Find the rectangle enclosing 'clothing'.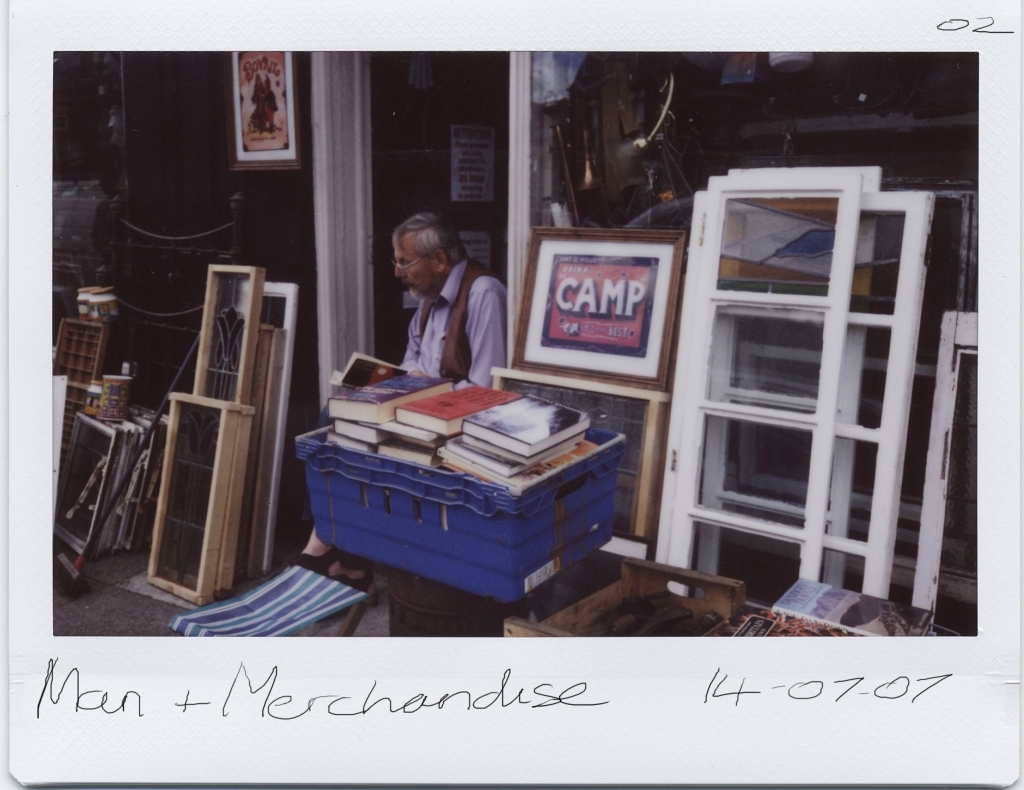
[x1=369, y1=238, x2=527, y2=381].
